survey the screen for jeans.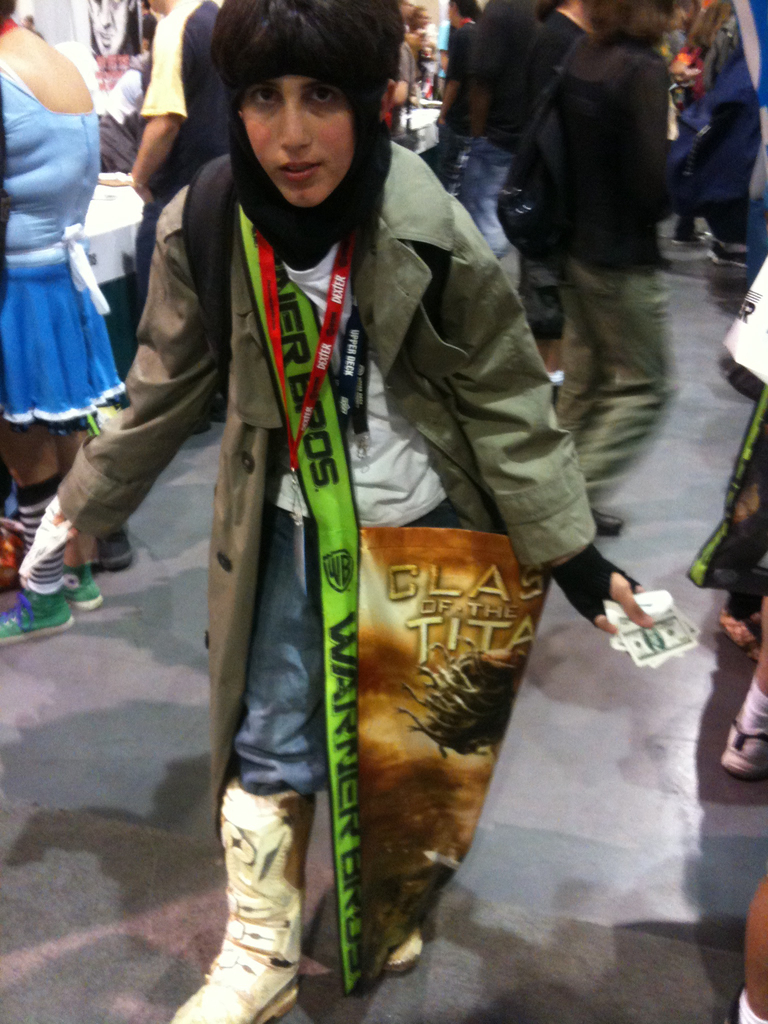
Survey found: x1=440 y1=122 x2=547 y2=257.
